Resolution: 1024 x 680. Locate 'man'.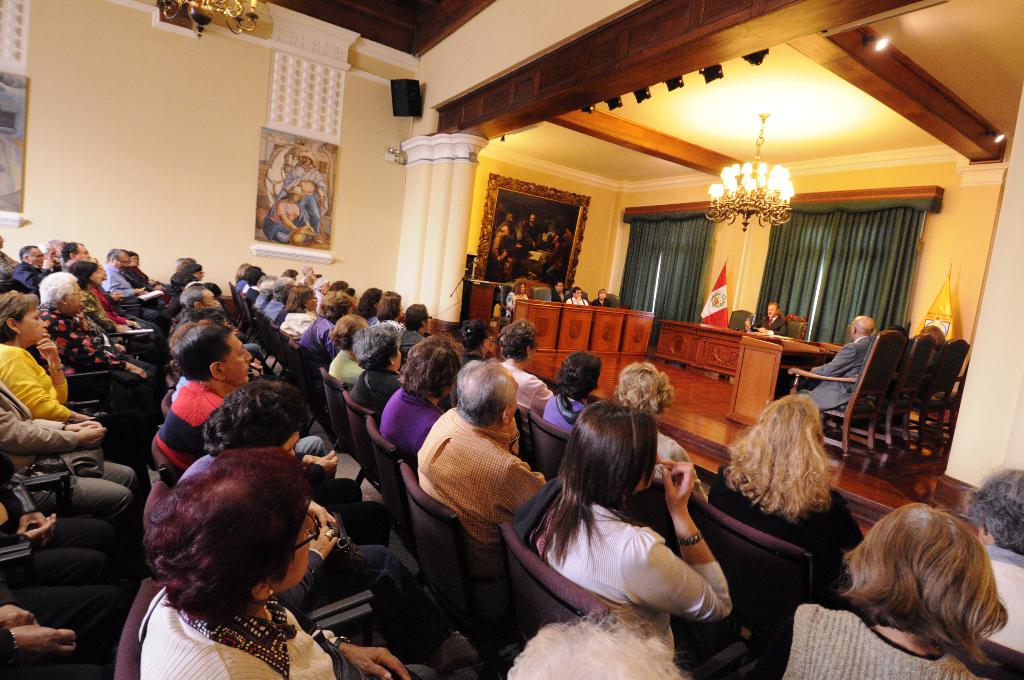
pyautogui.locateOnScreen(12, 247, 49, 291).
